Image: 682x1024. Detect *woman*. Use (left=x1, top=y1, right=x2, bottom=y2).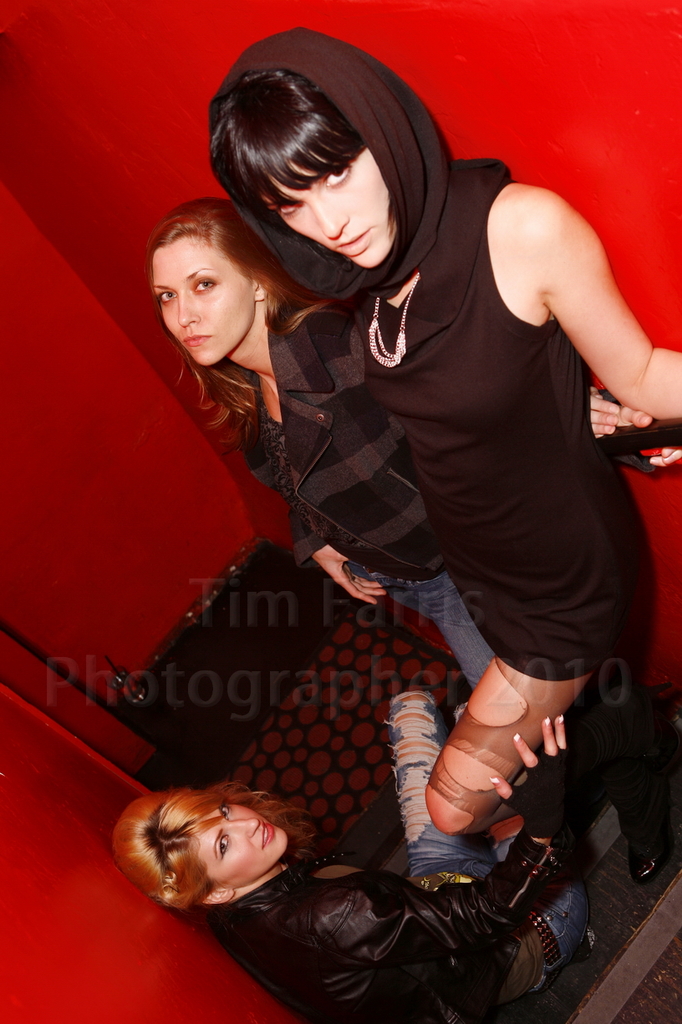
(left=92, top=690, right=588, bottom=1023).
